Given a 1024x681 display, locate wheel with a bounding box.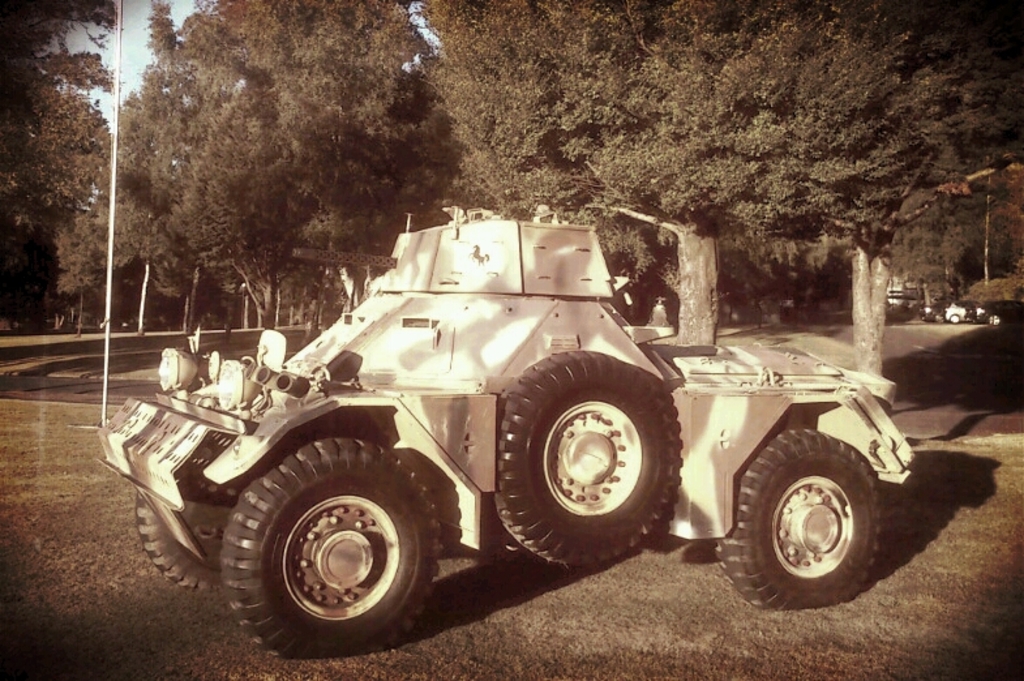
Located: bbox=[136, 492, 236, 590].
